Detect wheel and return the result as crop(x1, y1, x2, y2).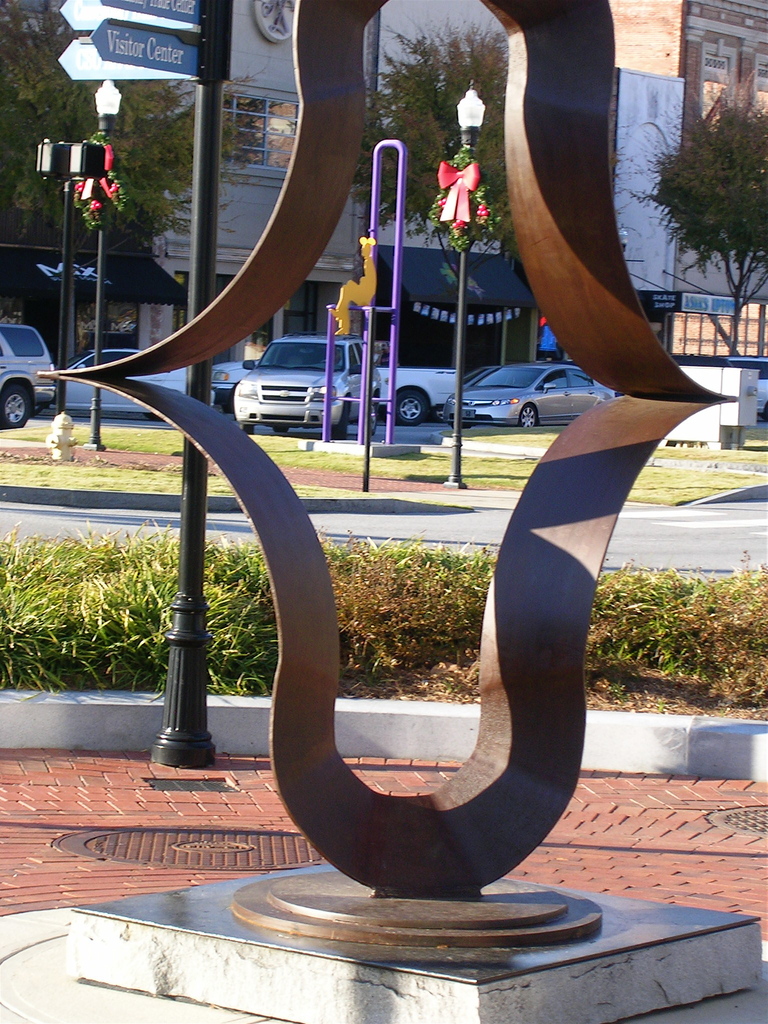
crop(0, 384, 38, 424).
